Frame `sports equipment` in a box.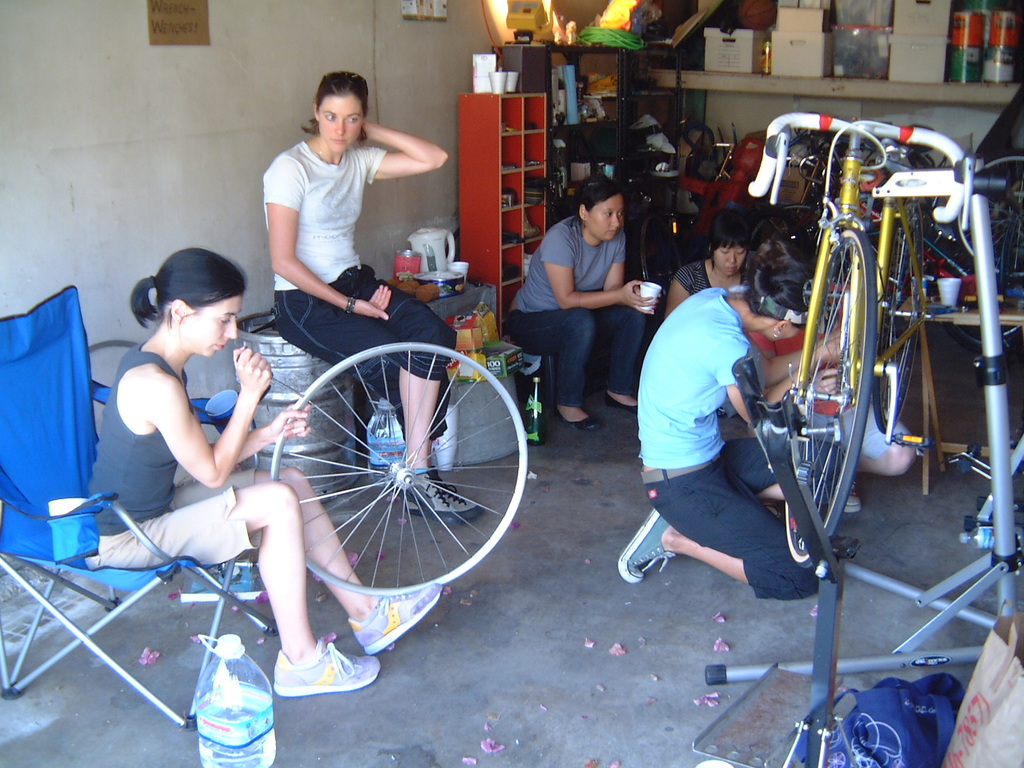
left=274, top=637, right=379, bottom=698.
